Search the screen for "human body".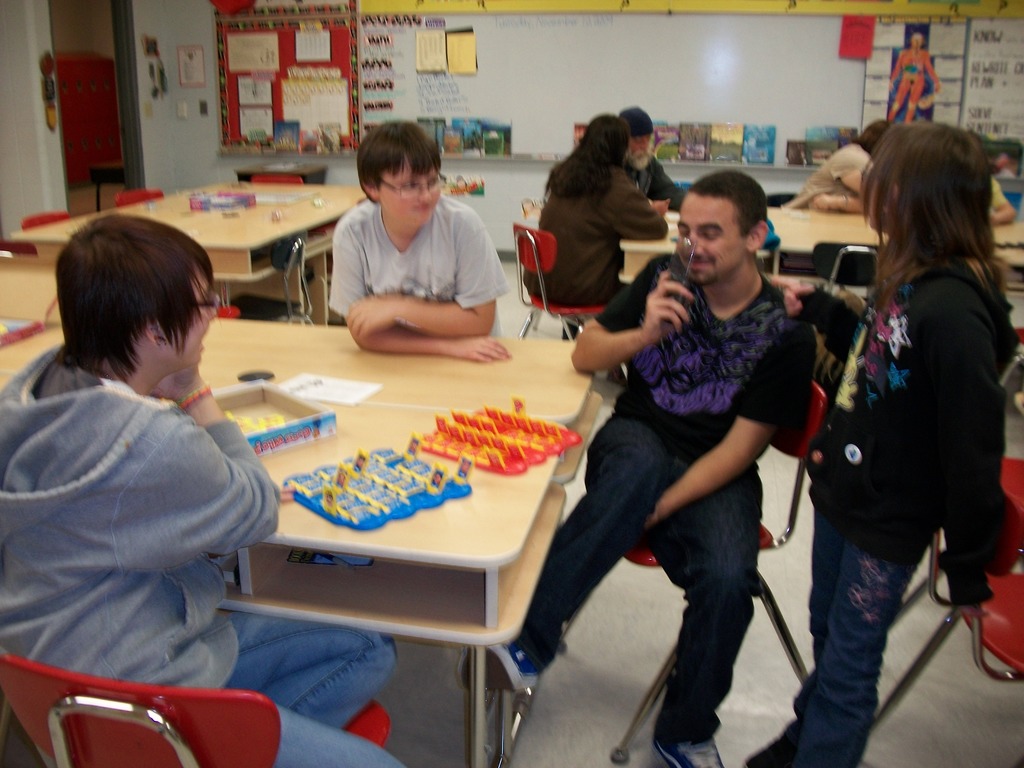
Found at x1=525 y1=141 x2=678 y2=316.
